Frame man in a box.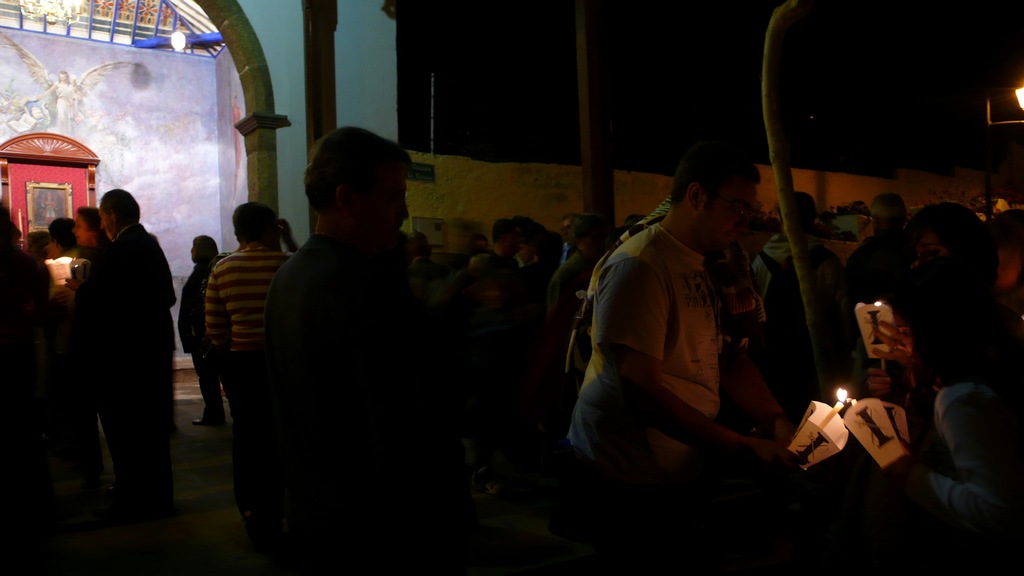
{"x1": 228, "y1": 115, "x2": 490, "y2": 568}.
